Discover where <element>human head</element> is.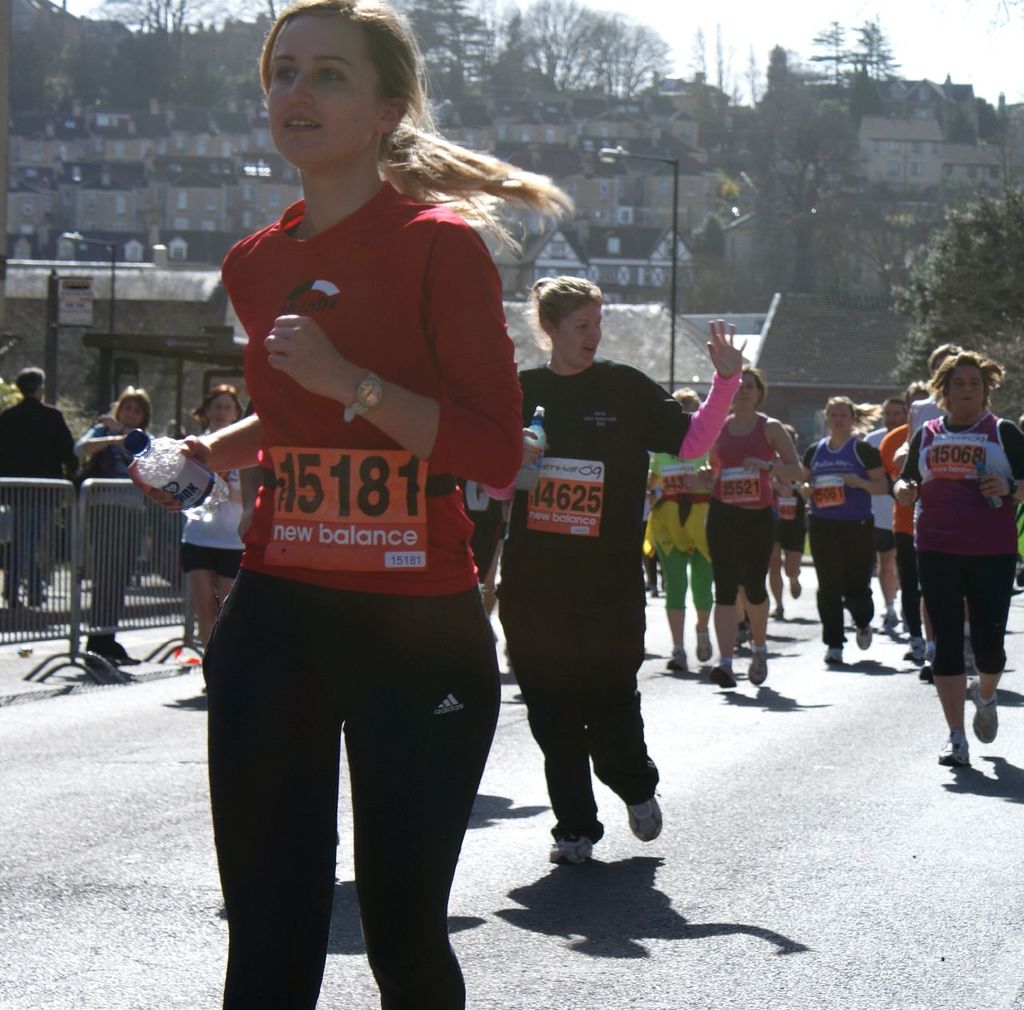
Discovered at x1=675, y1=387, x2=703, y2=410.
